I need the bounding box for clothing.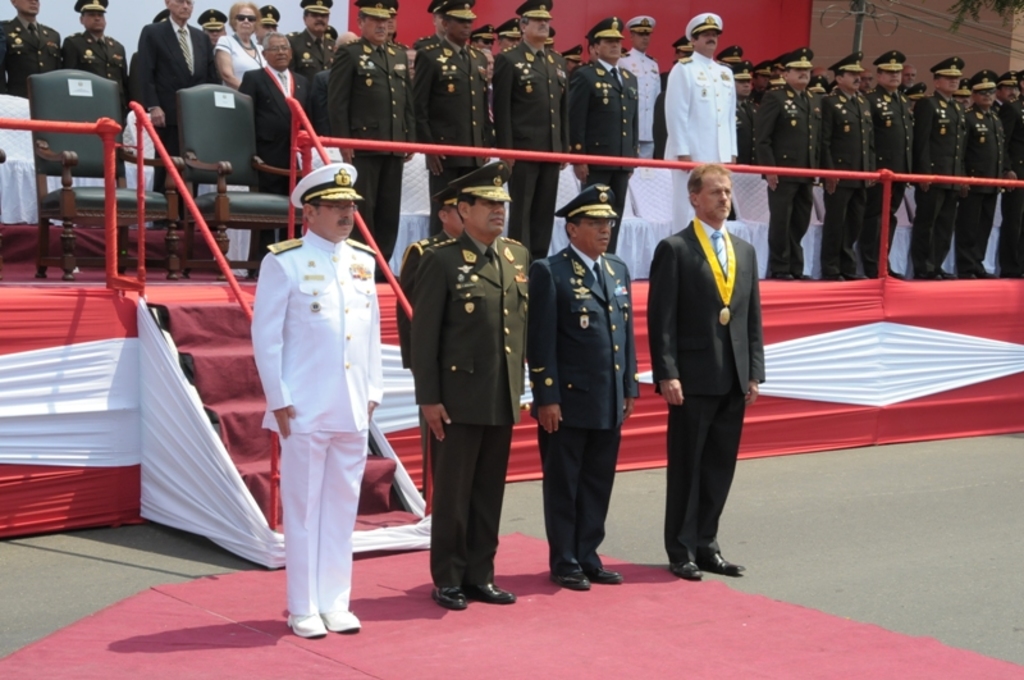
Here it is: detection(332, 0, 412, 141).
